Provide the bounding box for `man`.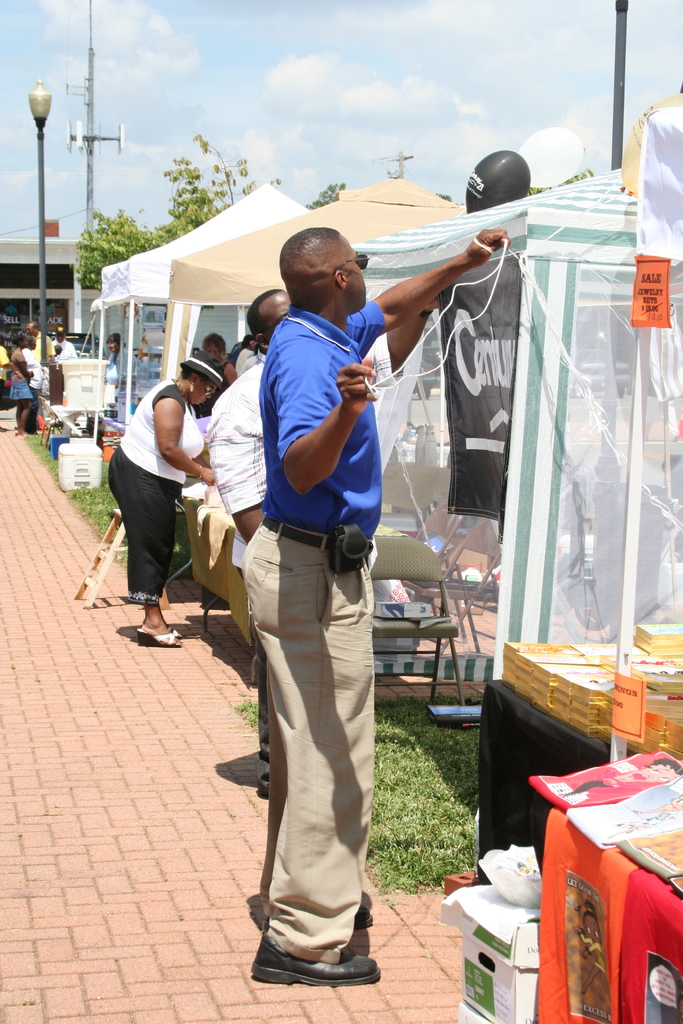
Rect(52, 325, 78, 358).
